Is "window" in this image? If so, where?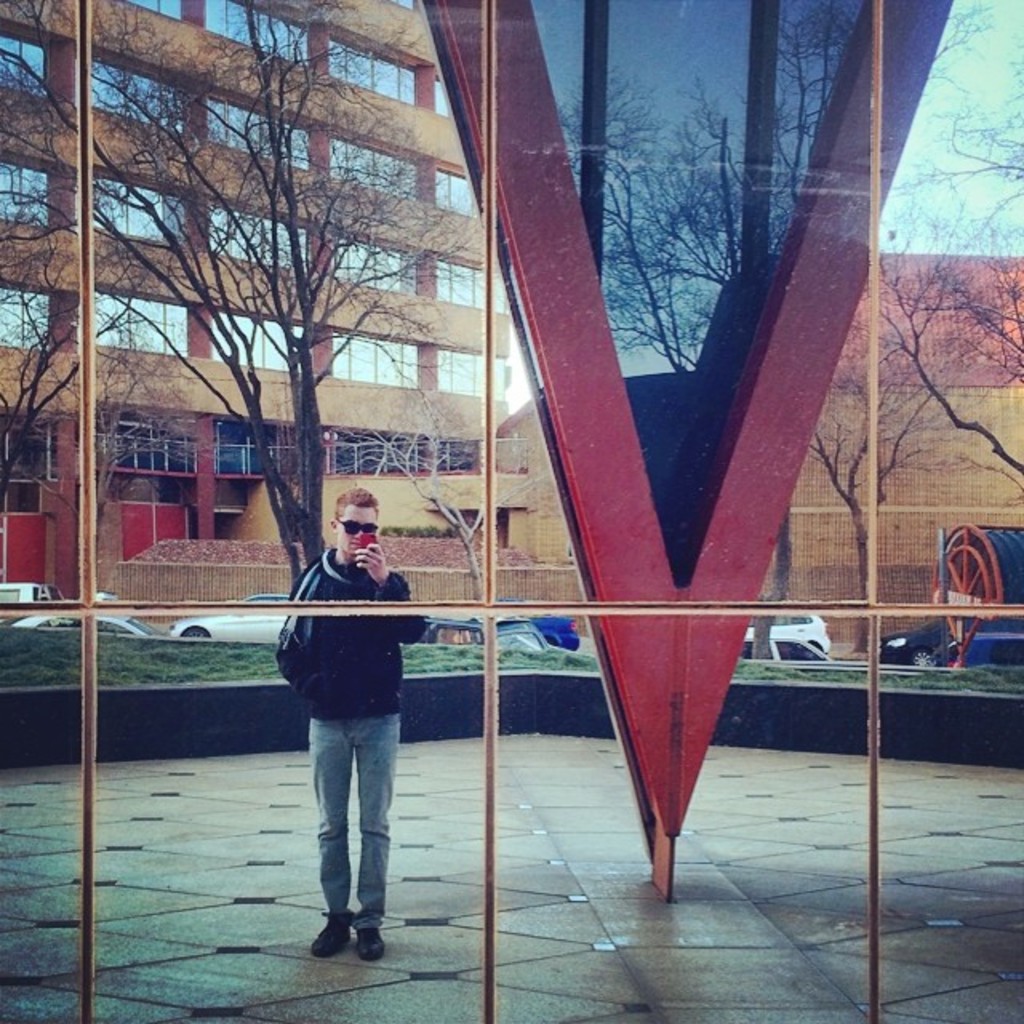
Yes, at locate(0, 168, 46, 224).
